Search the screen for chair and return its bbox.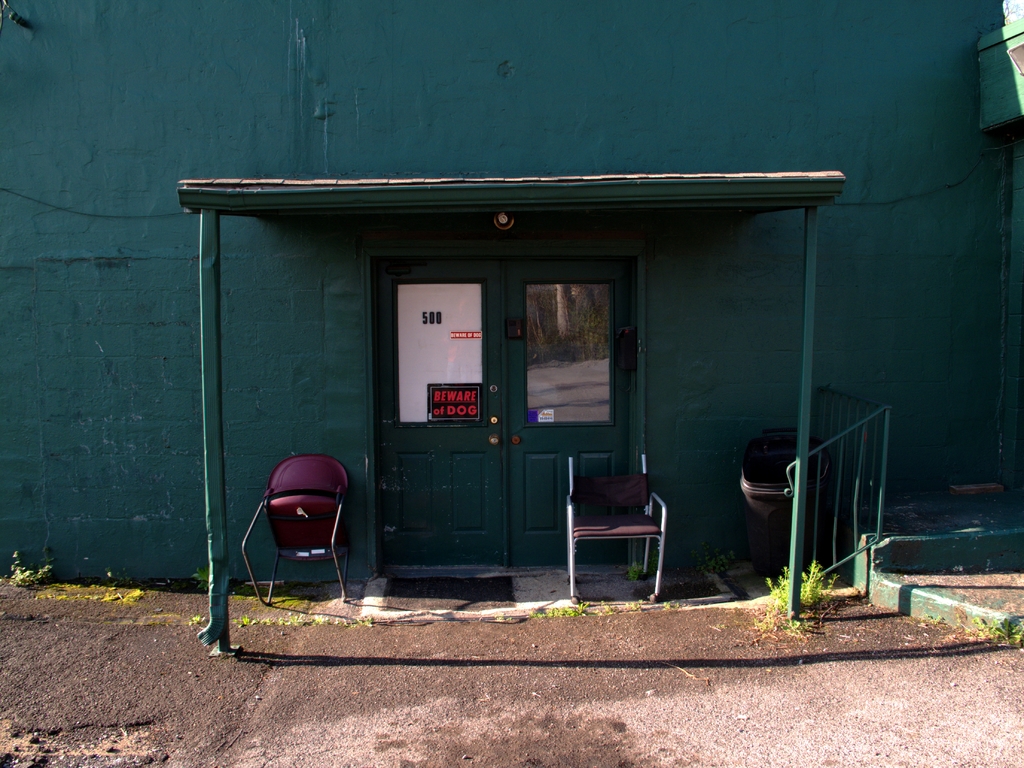
Found: (x1=227, y1=447, x2=356, y2=627).
